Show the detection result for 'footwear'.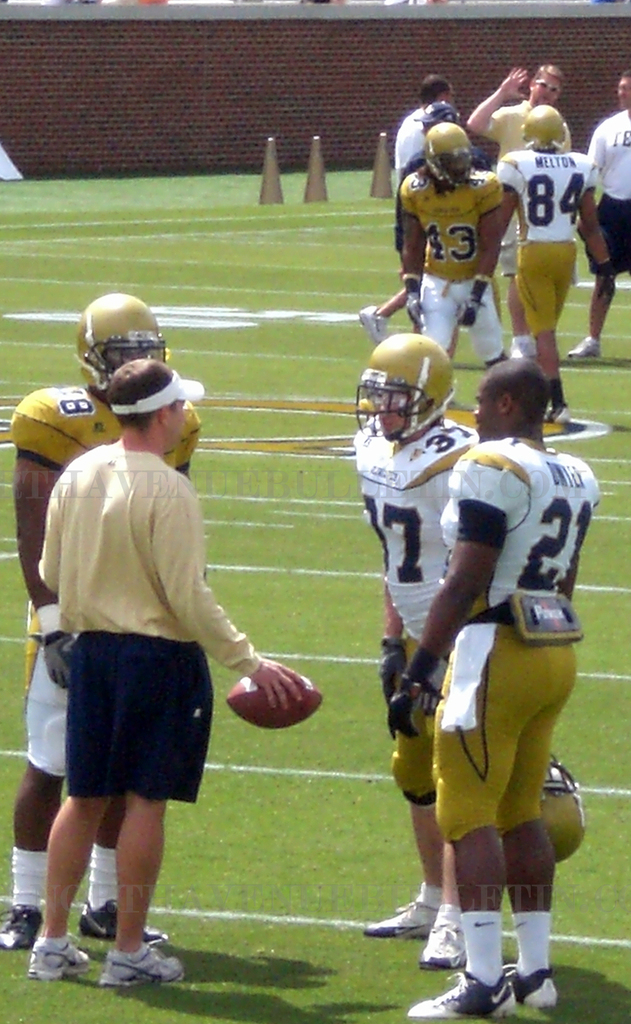
x1=0, y1=911, x2=46, y2=953.
